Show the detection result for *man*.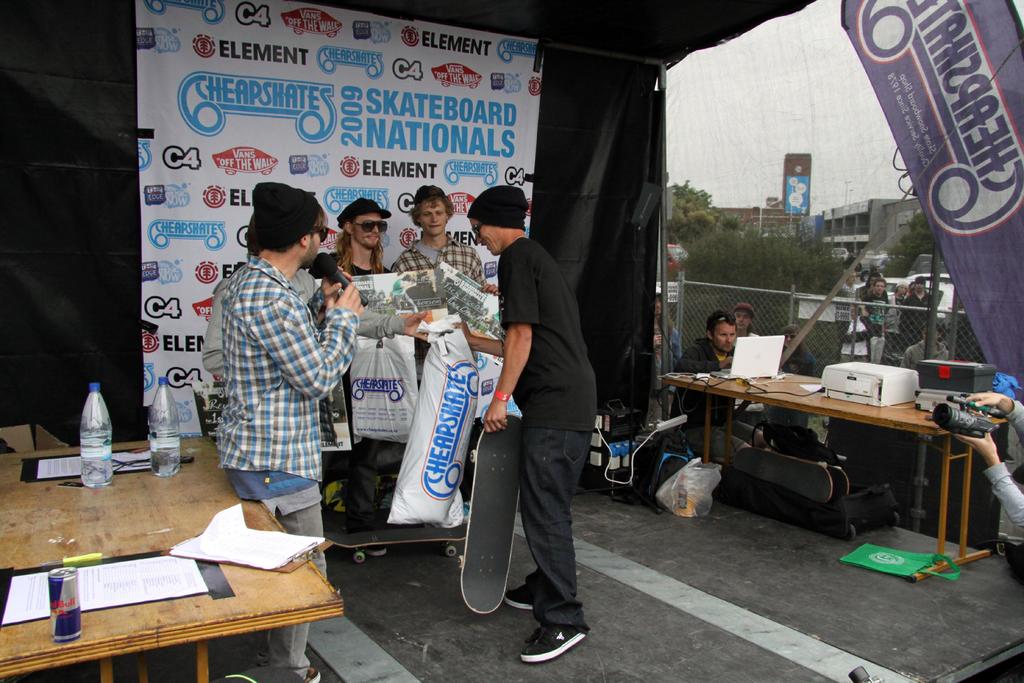
box(667, 314, 764, 468).
